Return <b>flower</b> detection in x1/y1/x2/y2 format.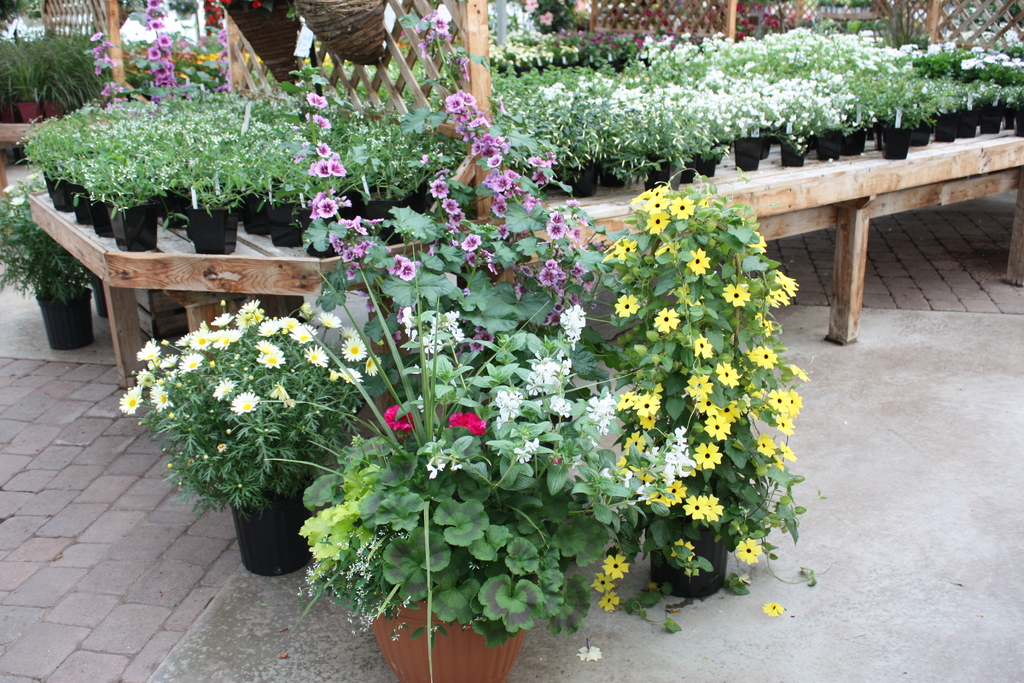
607/238/641/264.
